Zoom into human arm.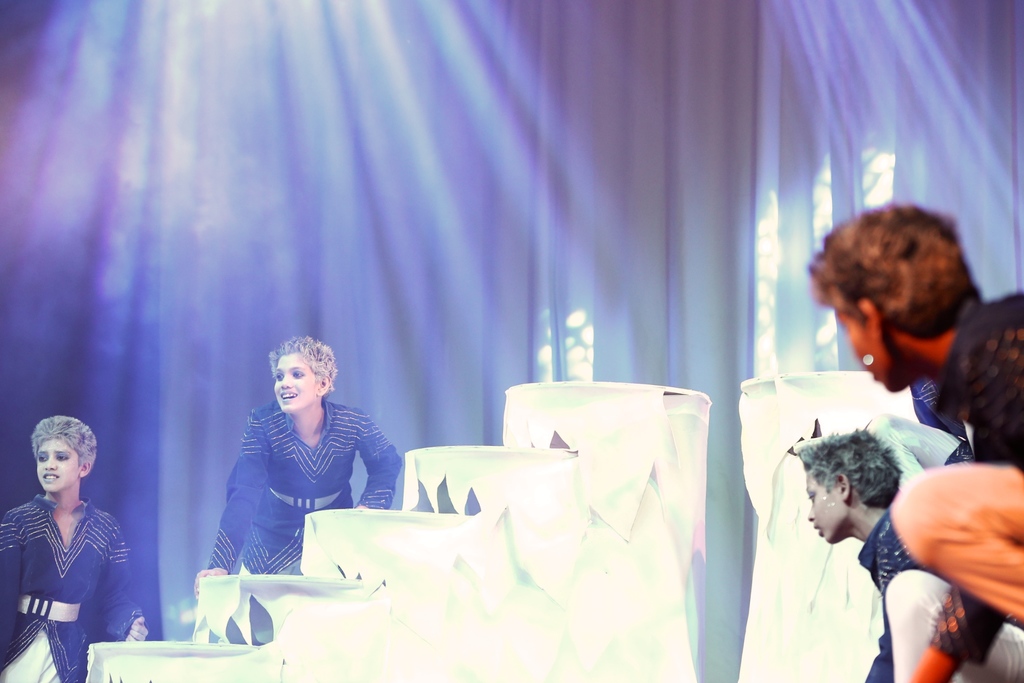
Zoom target: 908:447:1013:682.
